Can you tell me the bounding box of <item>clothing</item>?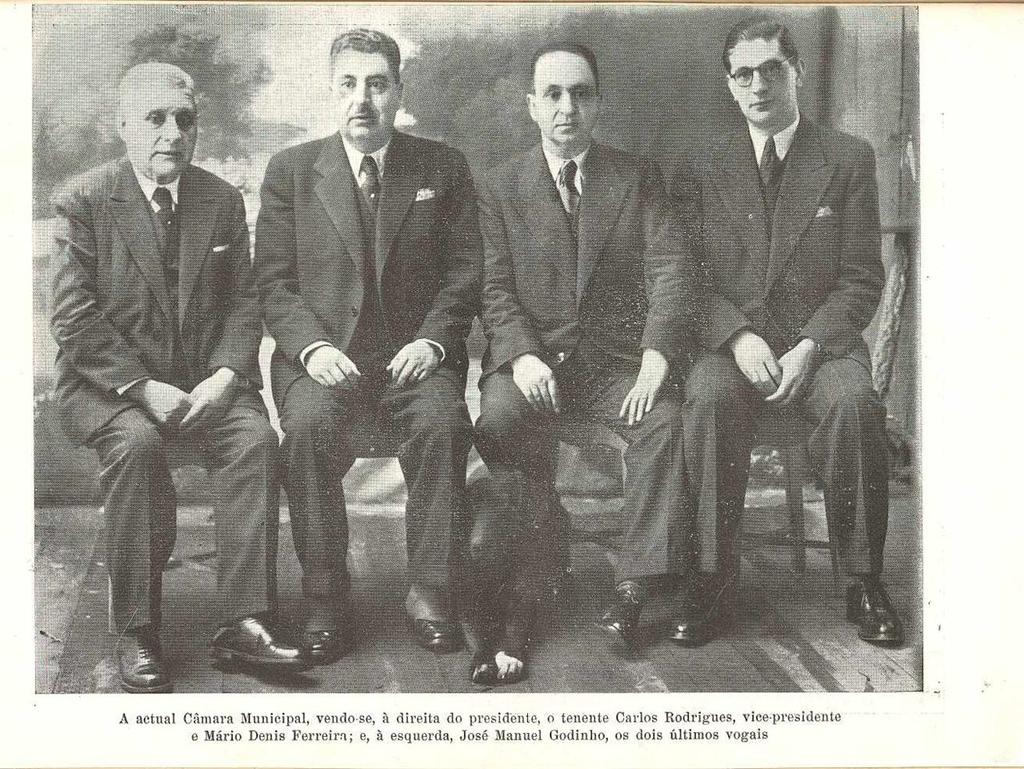
l=54, t=153, r=273, b=627.
